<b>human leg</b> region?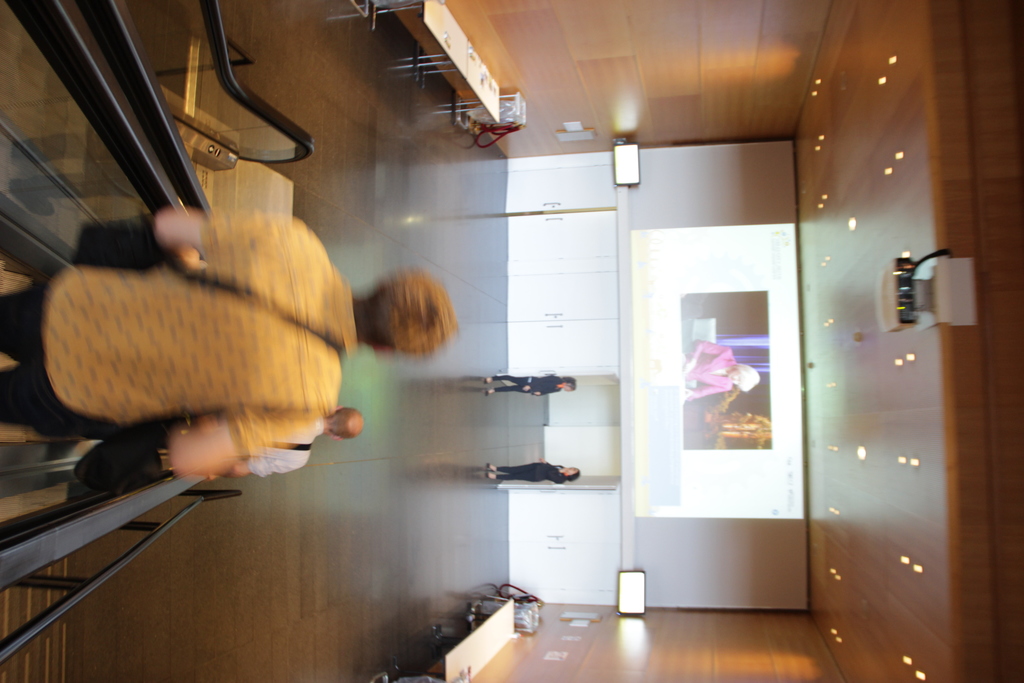
left=488, top=367, right=520, bottom=382
